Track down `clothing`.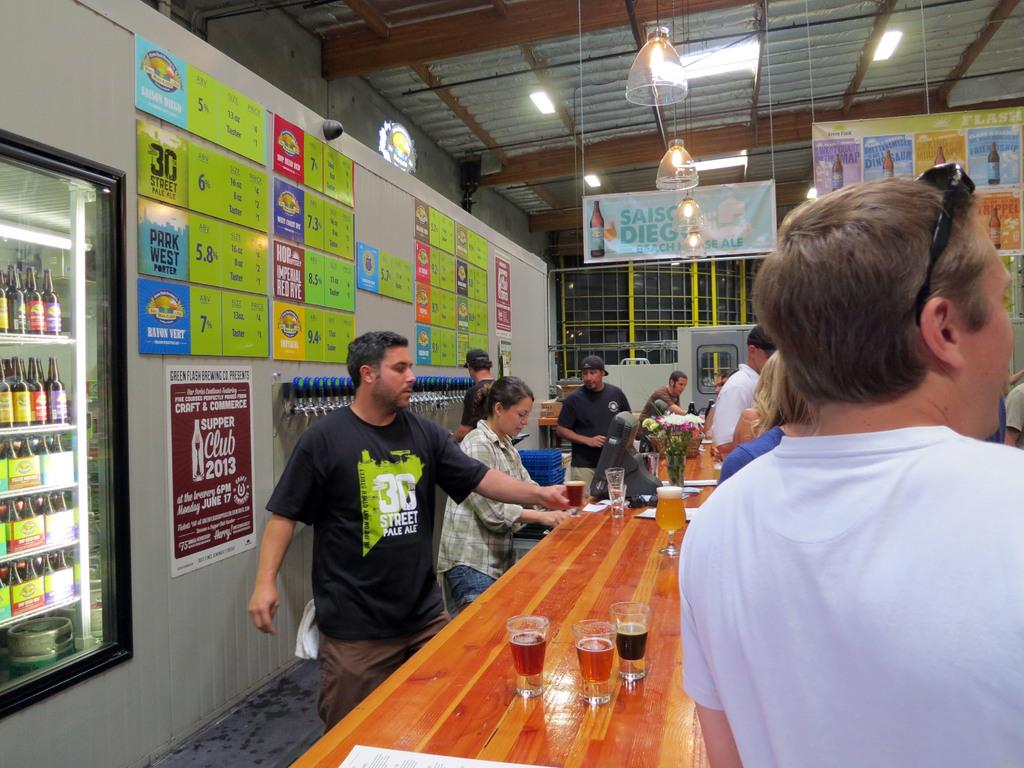
Tracked to rect(676, 418, 1023, 767).
